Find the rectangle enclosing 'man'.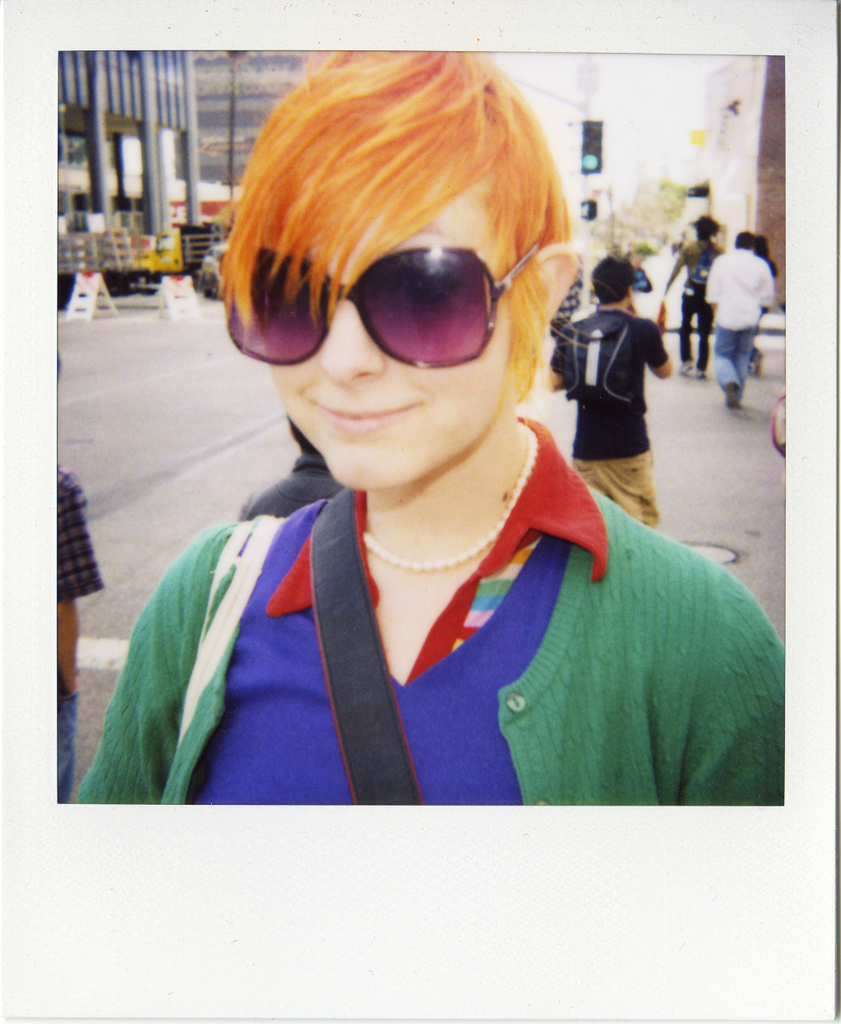
crop(550, 256, 675, 533).
